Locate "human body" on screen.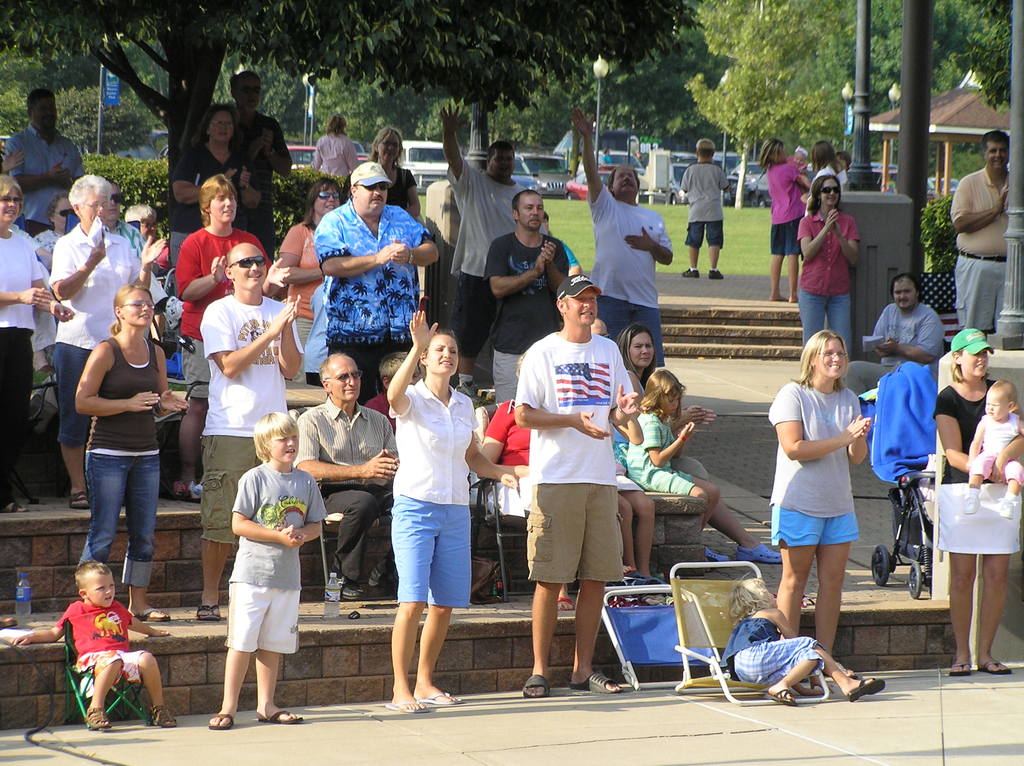
On screen at 11, 129, 82, 234.
